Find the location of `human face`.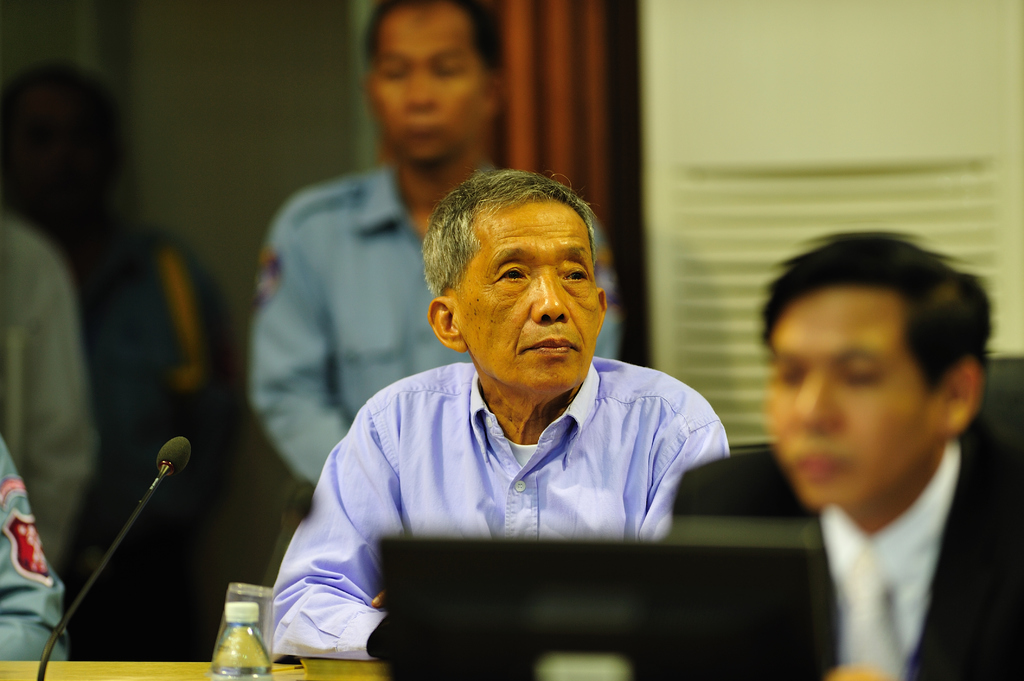
Location: crop(772, 281, 930, 508).
